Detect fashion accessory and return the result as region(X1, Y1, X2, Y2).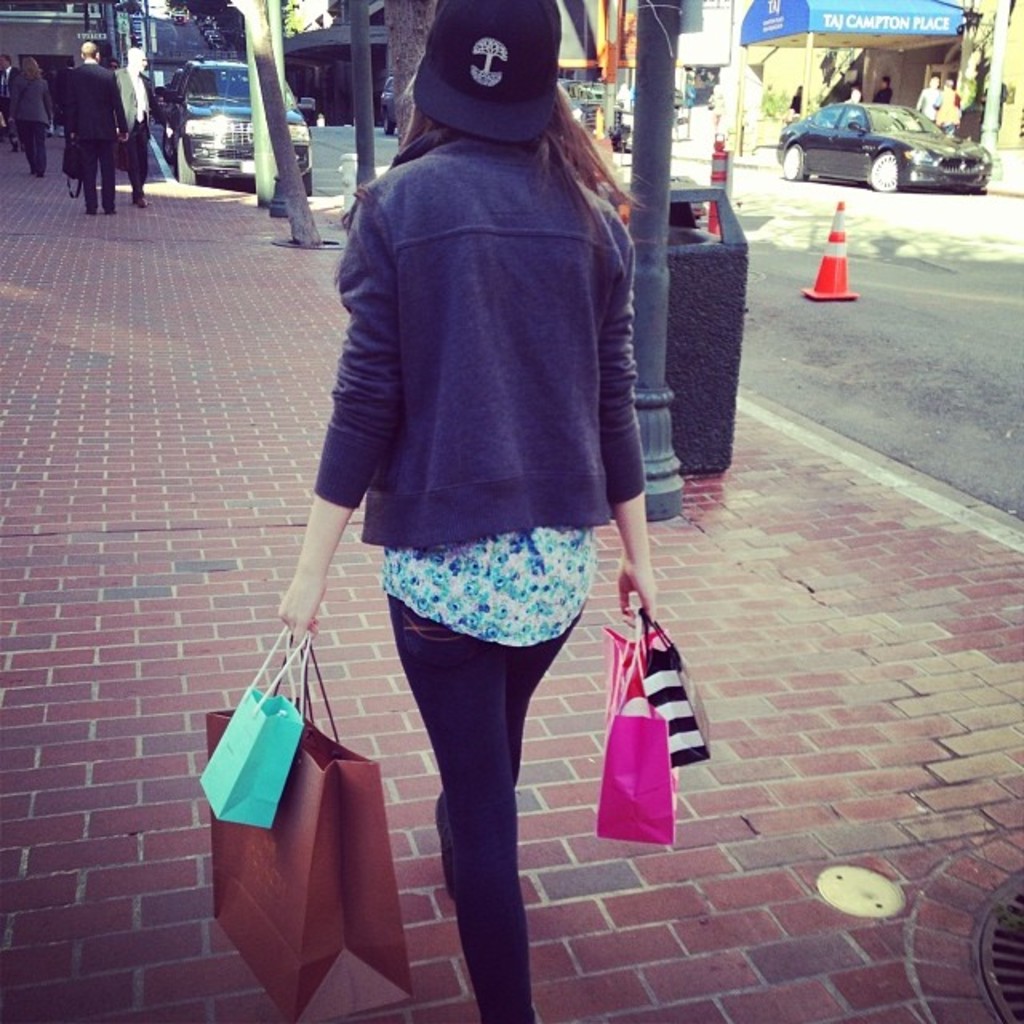
region(202, 626, 413, 1022).
